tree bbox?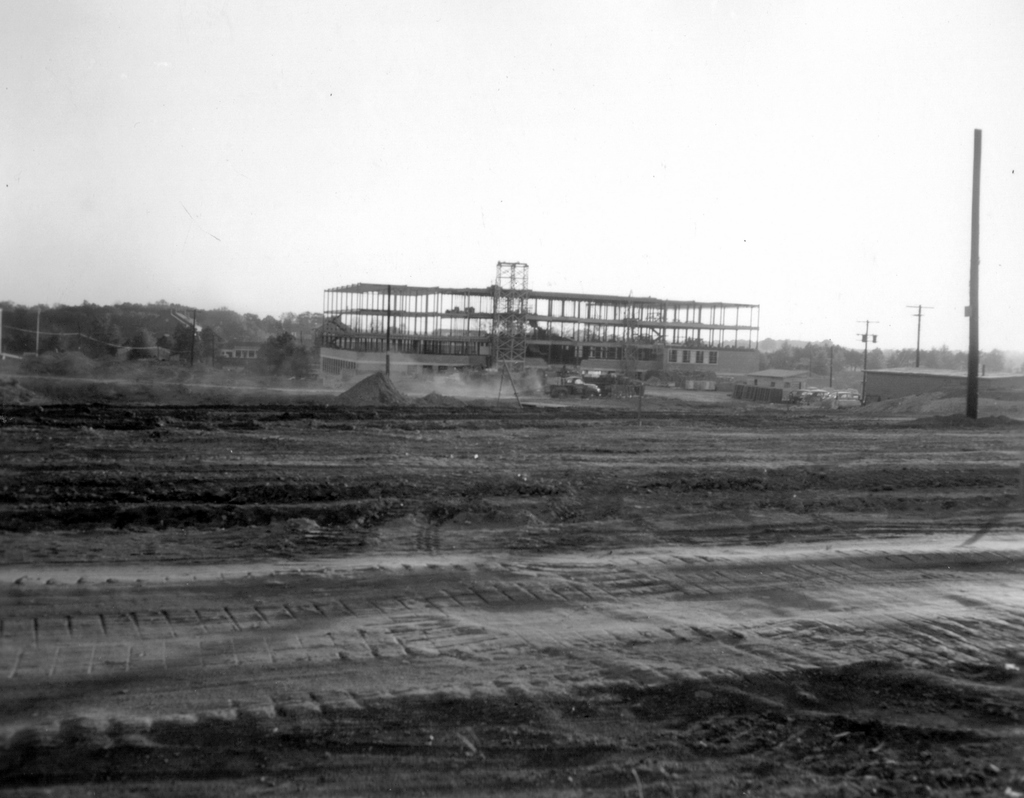
[259,335,293,370]
